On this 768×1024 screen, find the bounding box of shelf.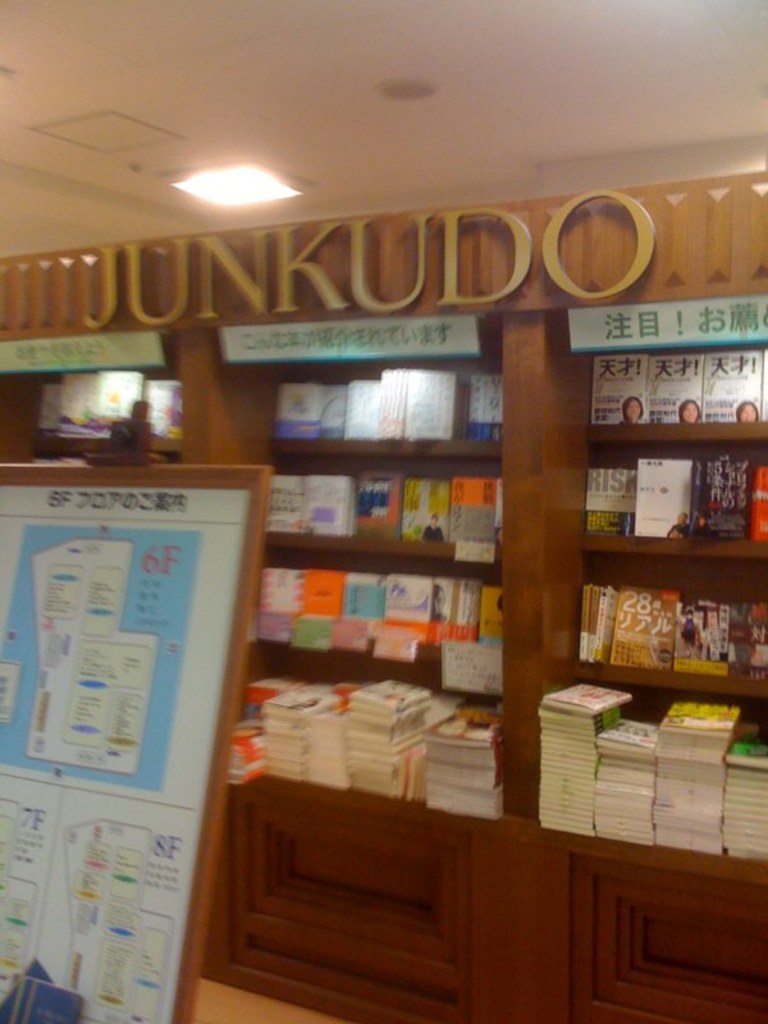
Bounding box: [224,371,512,819].
